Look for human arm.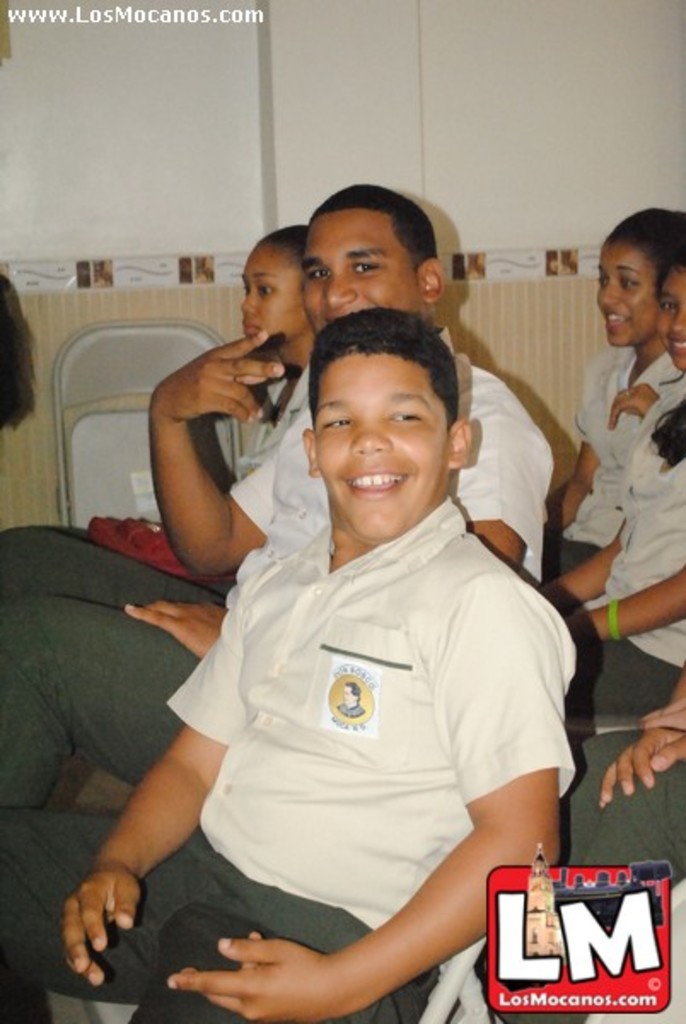
Found: bbox=[587, 551, 684, 635].
